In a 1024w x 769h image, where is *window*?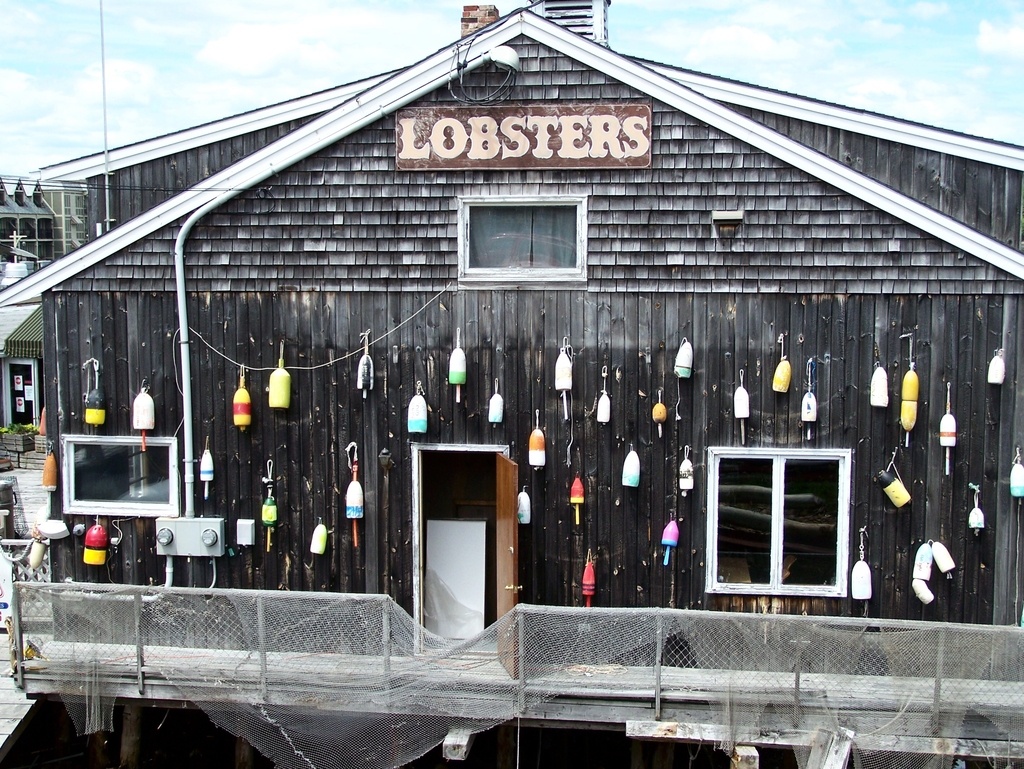
select_region(59, 436, 185, 514).
